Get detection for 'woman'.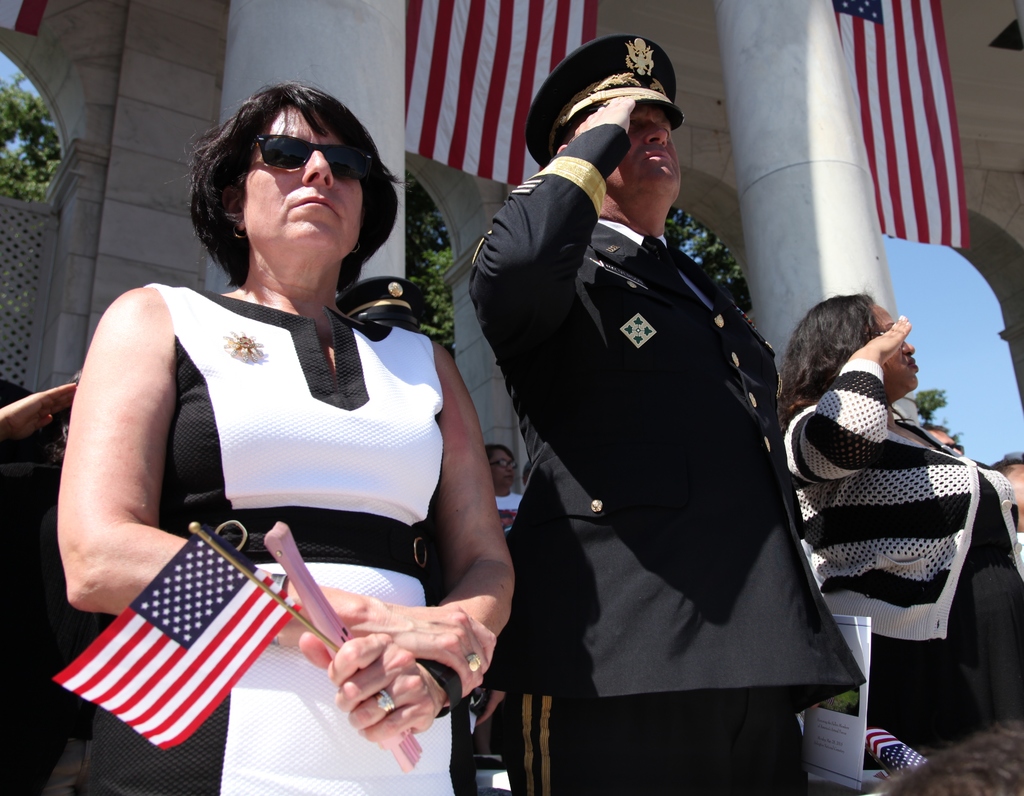
Detection: 777, 288, 1023, 758.
